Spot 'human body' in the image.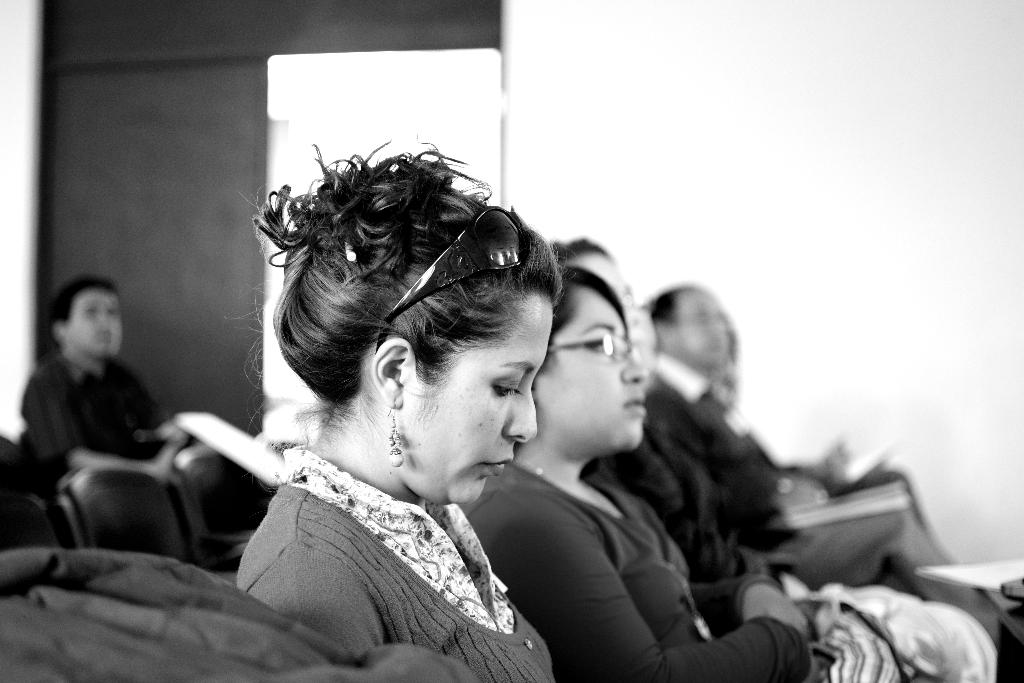
'human body' found at {"left": 500, "top": 289, "right": 851, "bottom": 675}.
